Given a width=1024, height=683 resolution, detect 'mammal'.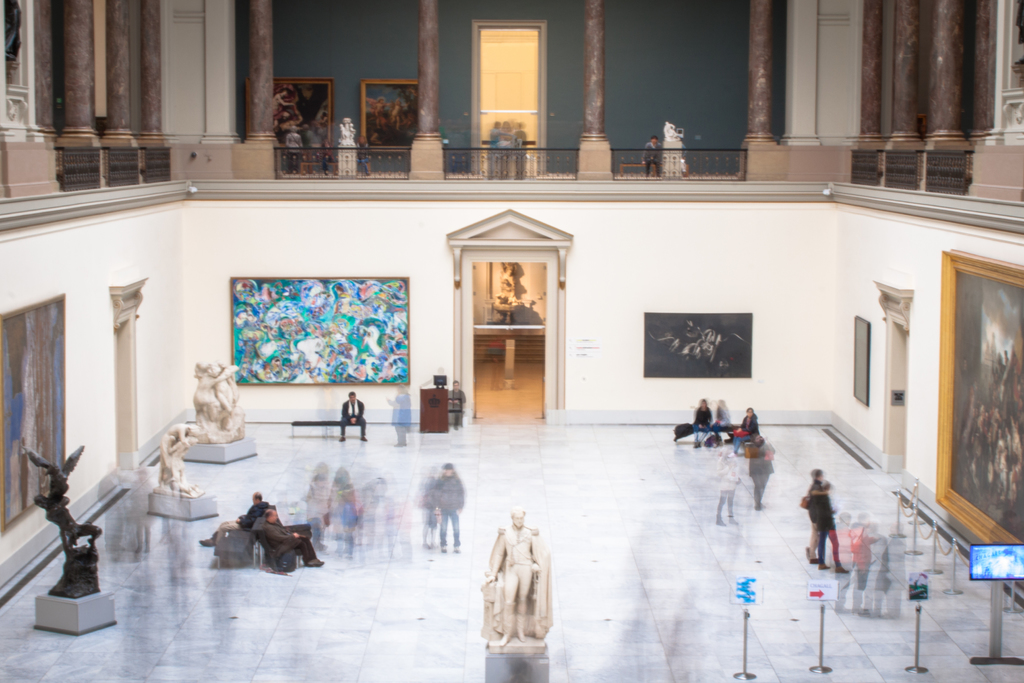
l=211, t=358, r=241, b=432.
